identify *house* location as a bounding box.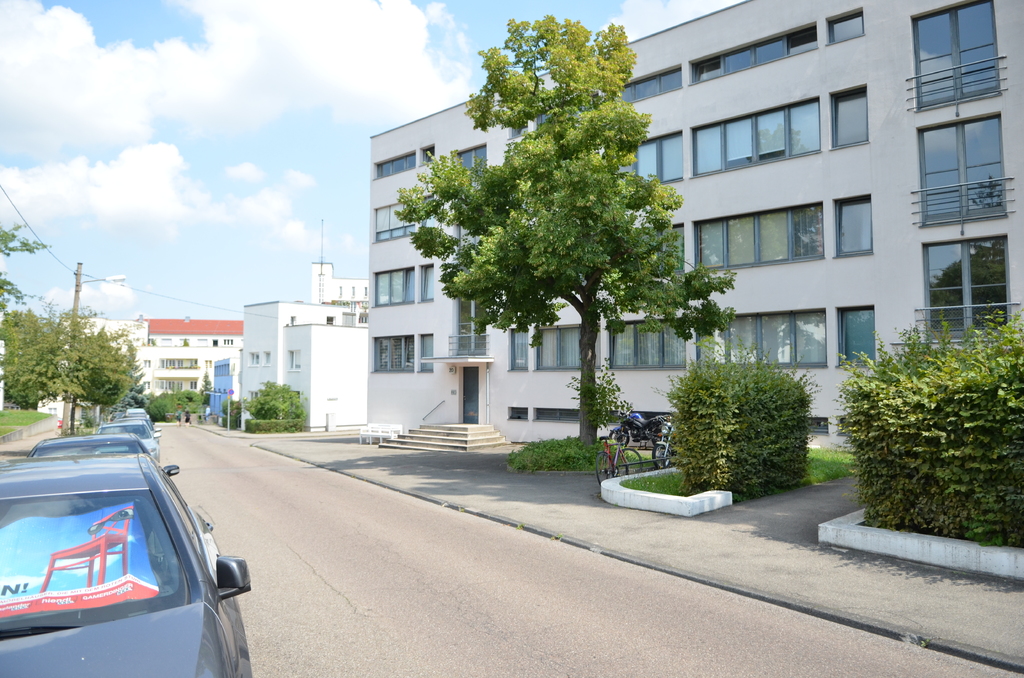
143 319 239 395.
